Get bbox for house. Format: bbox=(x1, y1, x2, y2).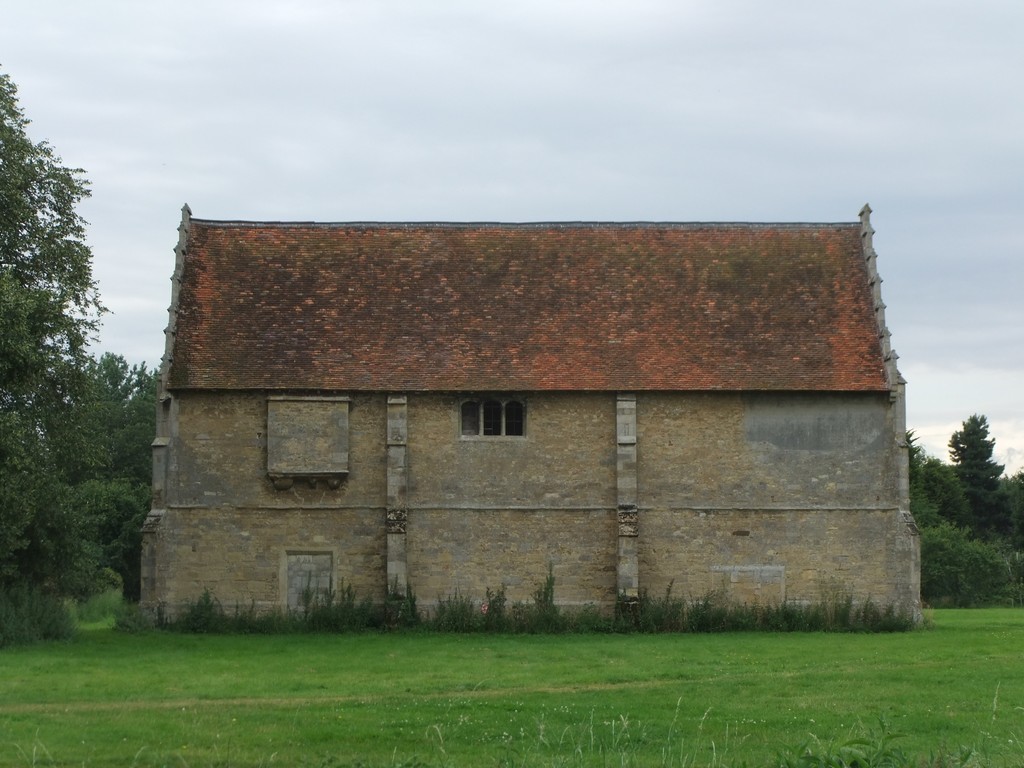
bbox=(143, 209, 918, 620).
